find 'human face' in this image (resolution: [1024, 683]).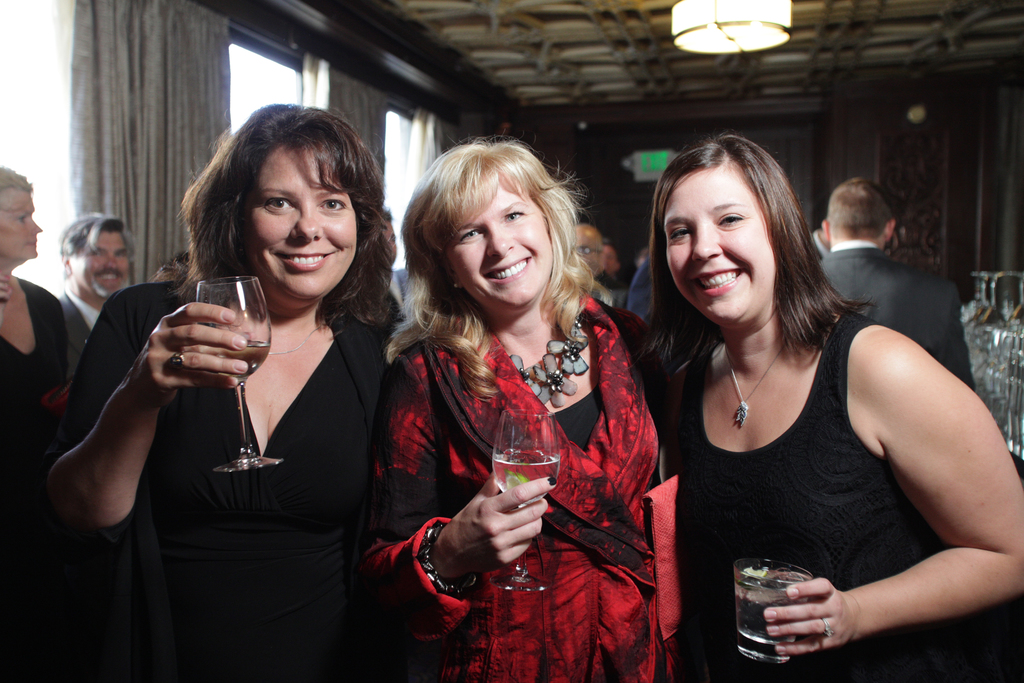
rect(575, 233, 602, 277).
